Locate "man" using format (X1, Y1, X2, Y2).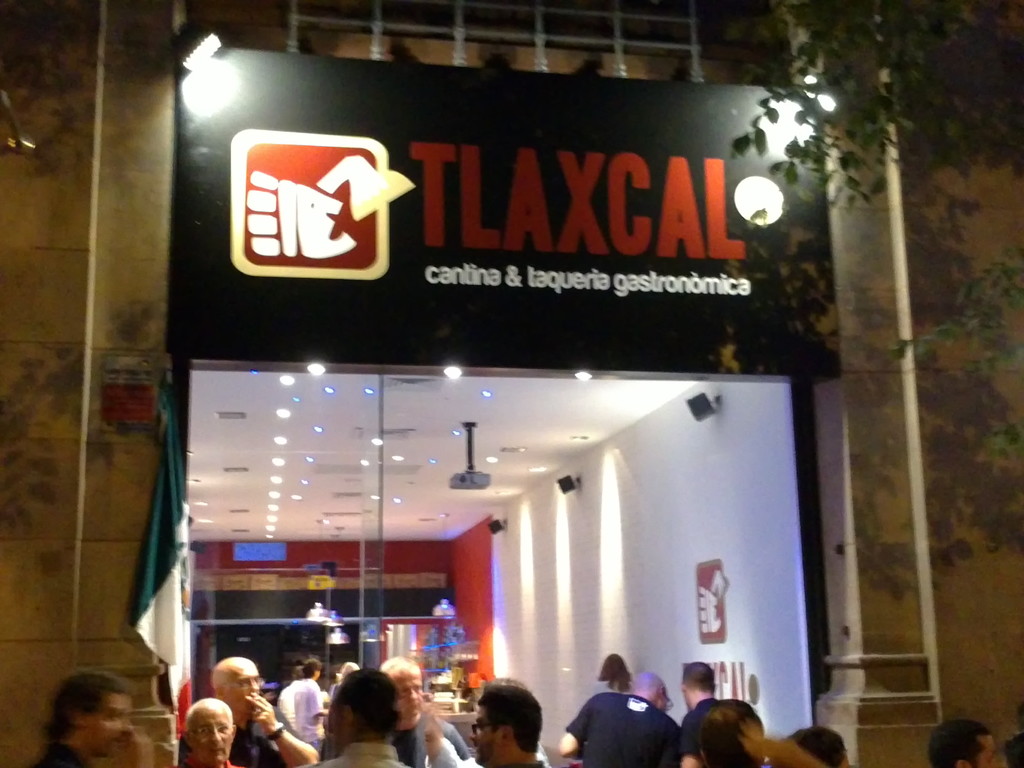
(184, 695, 247, 767).
